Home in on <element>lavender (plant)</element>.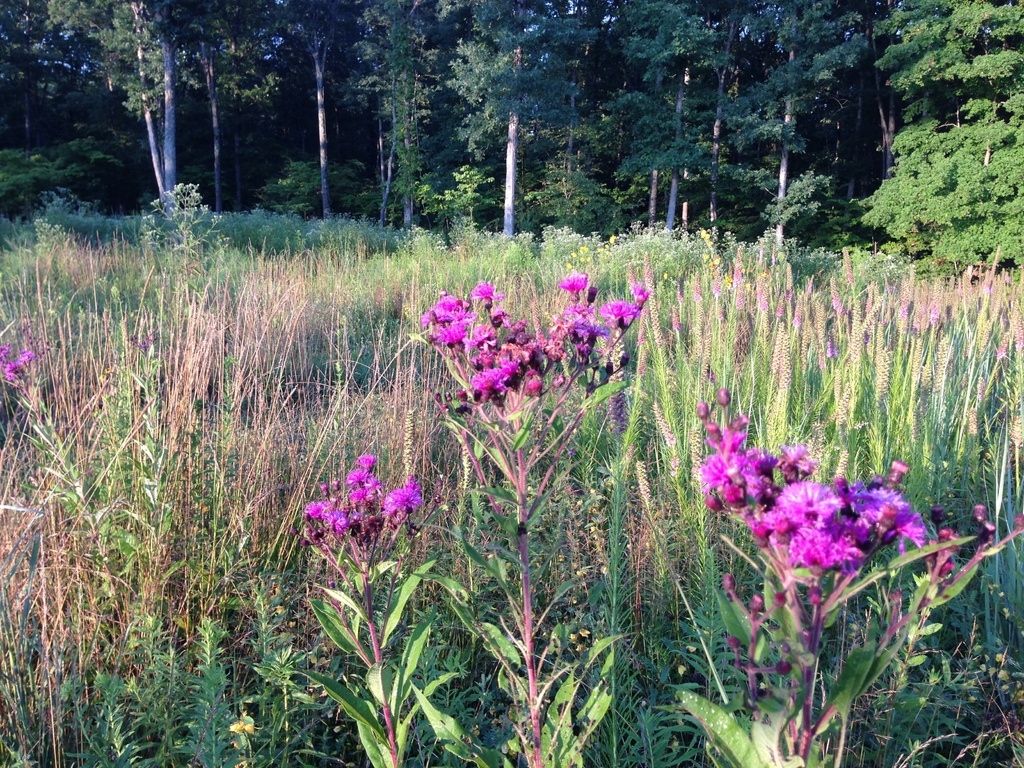
Homed in at [414, 275, 650, 767].
